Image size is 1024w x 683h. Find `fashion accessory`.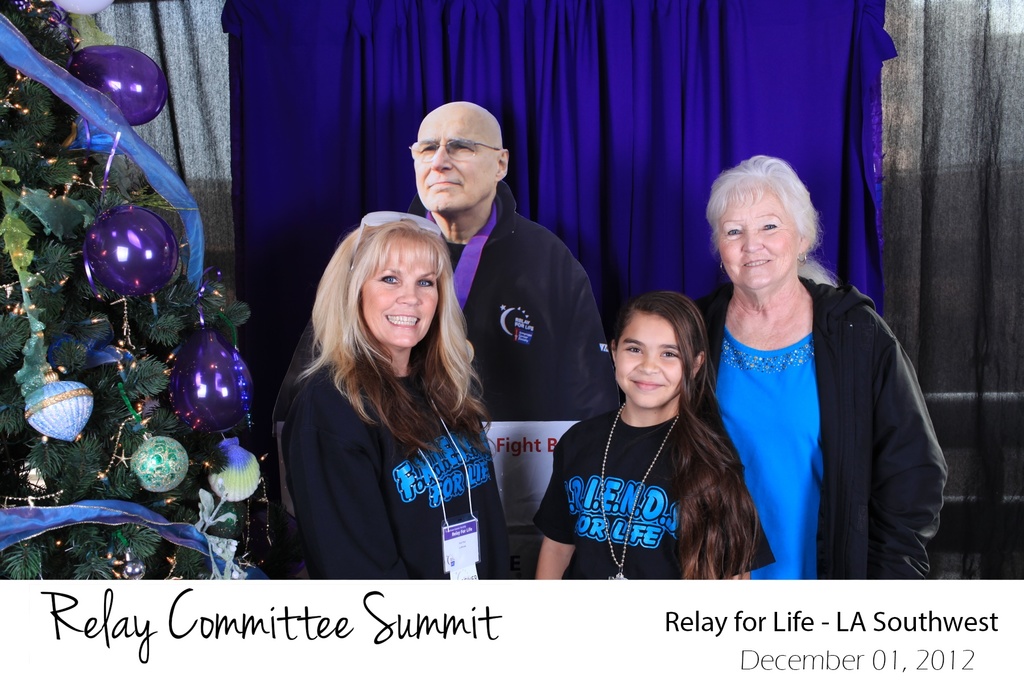
l=420, t=399, r=480, b=575.
